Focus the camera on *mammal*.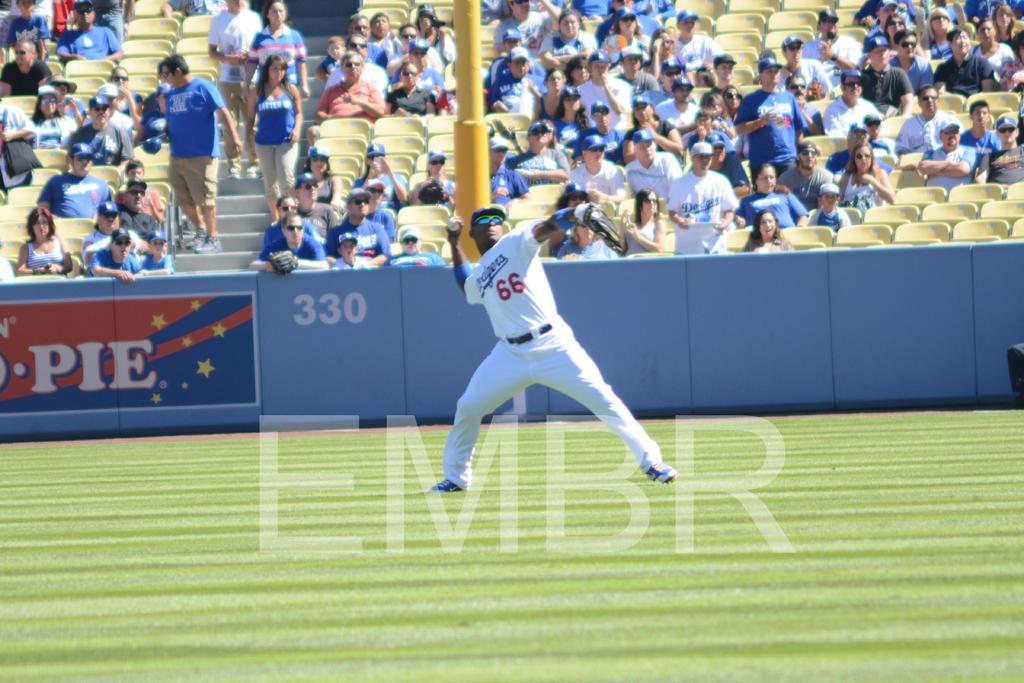
Focus region: (left=785, top=33, right=833, bottom=86).
